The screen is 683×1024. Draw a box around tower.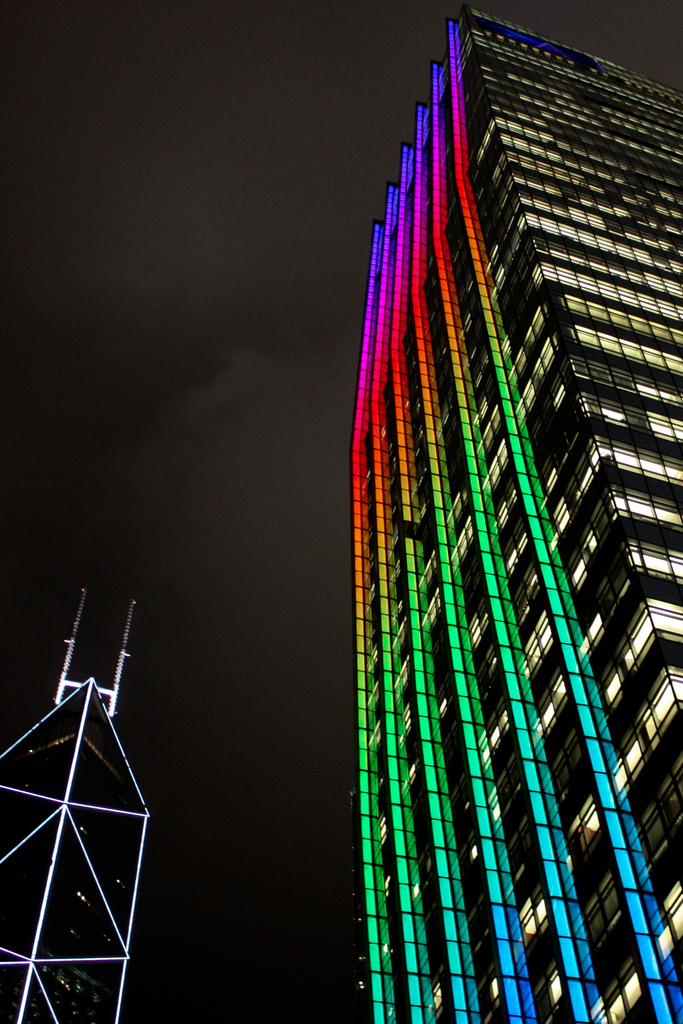
11,556,187,1023.
